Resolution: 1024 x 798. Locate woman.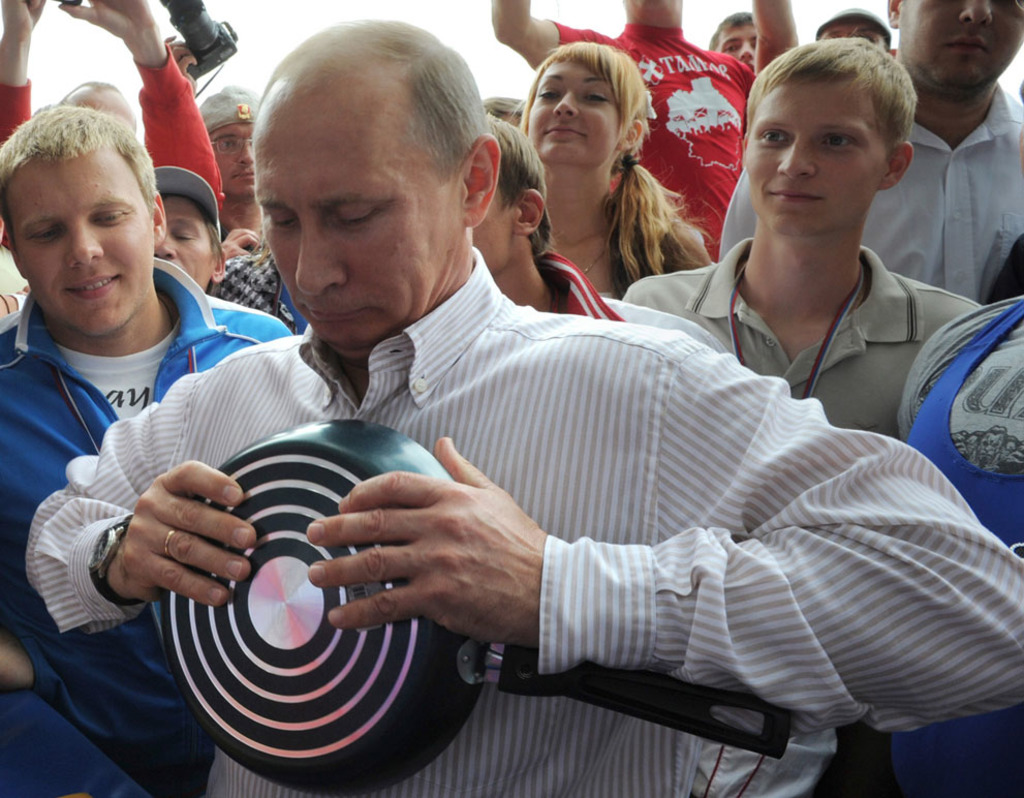
Rect(519, 43, 720, 297).
